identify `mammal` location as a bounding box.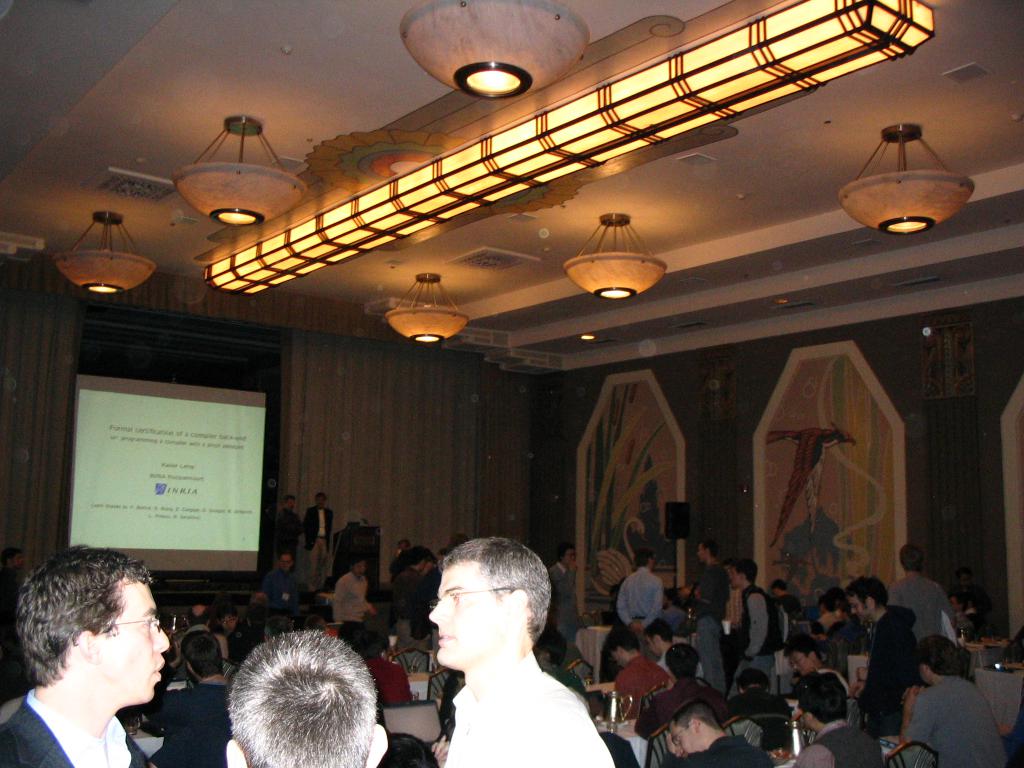
(x1=176, y1=602, x2=214, y2=654).
